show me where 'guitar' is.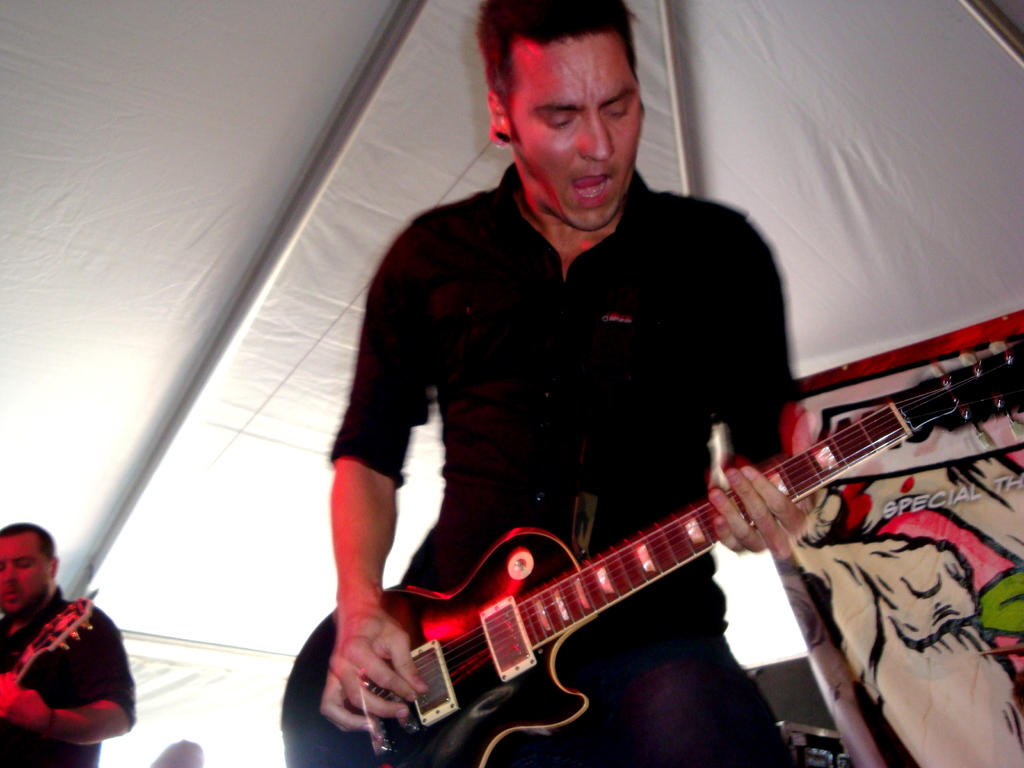
'guitar' is at [left=307, top=360, right=982, bottom=765].
